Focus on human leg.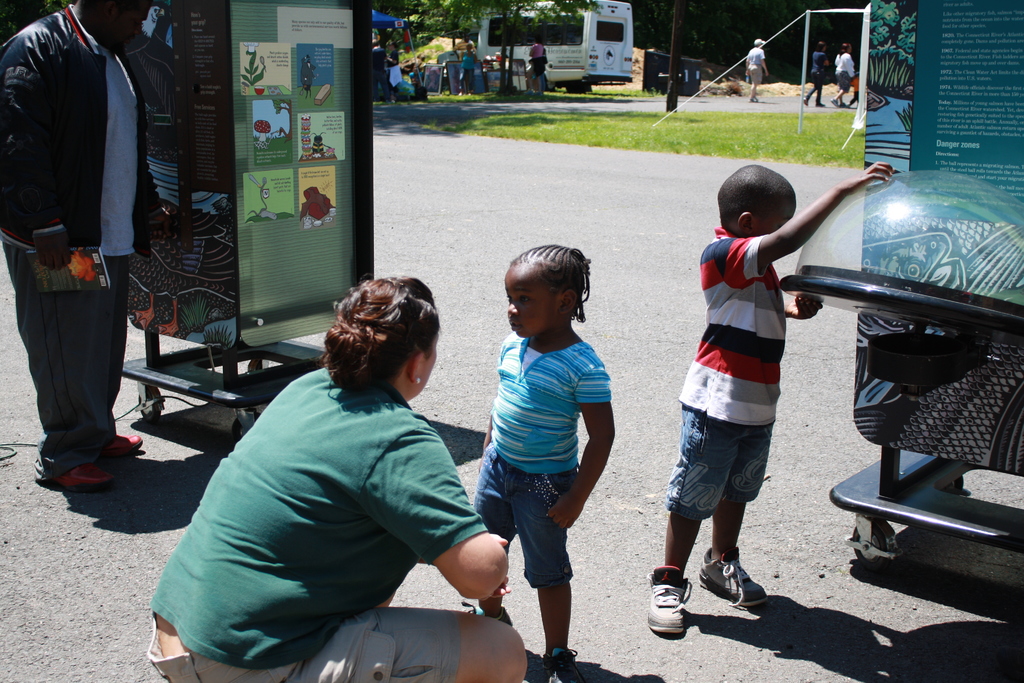
Focused at bbox=(831, 70, 849, 106).
